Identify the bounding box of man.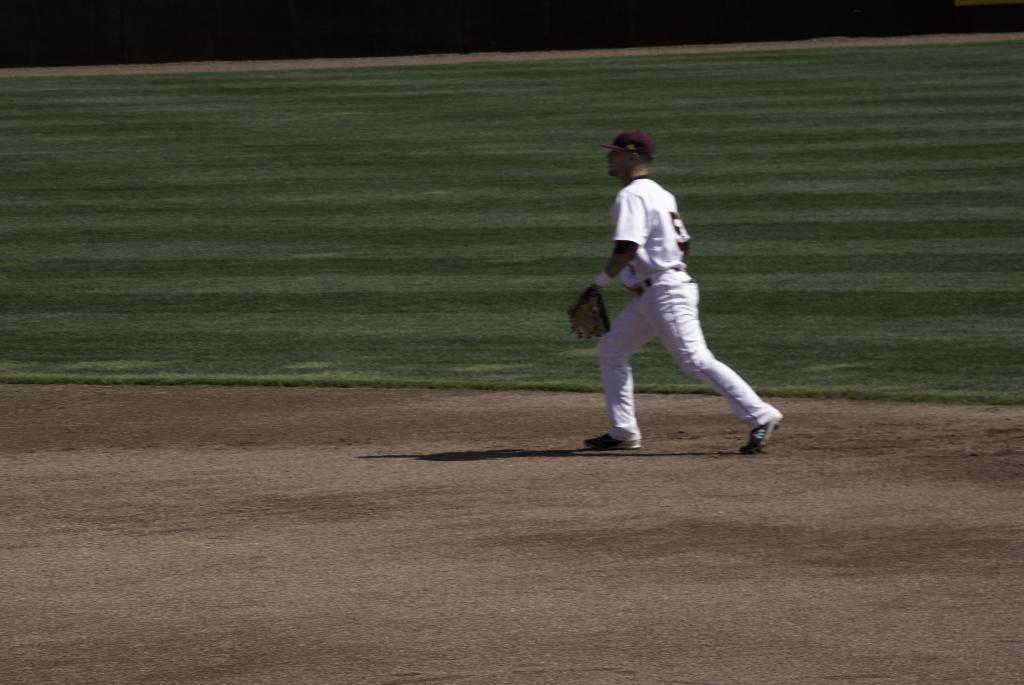
crop(579, 125, 794, 462).
